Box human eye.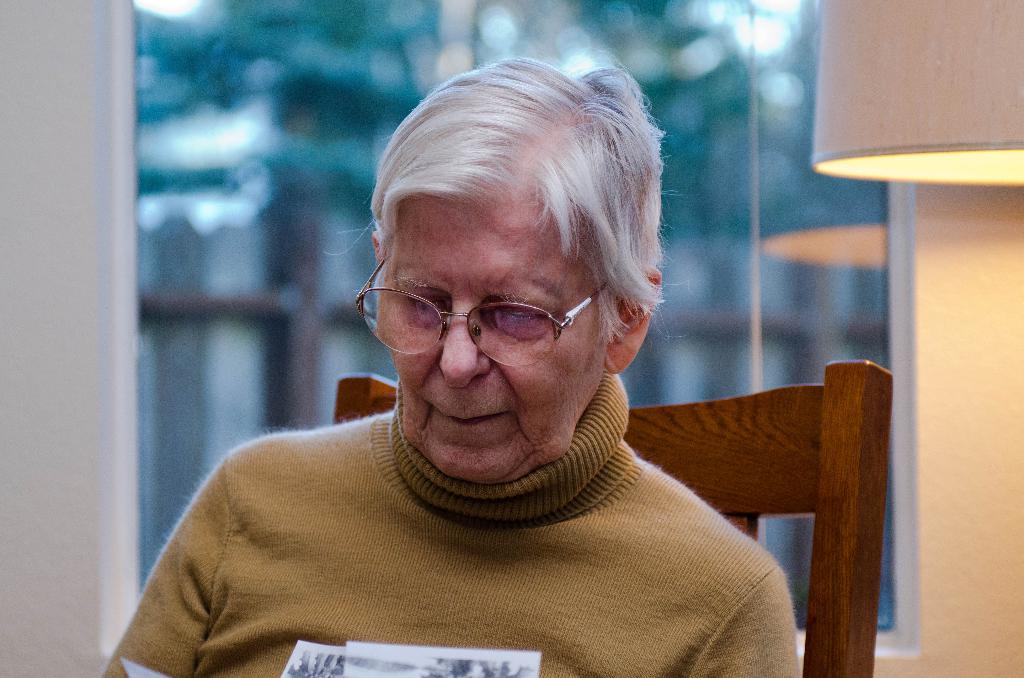
[x1=399, y1=291, x2=451, y2=319].
